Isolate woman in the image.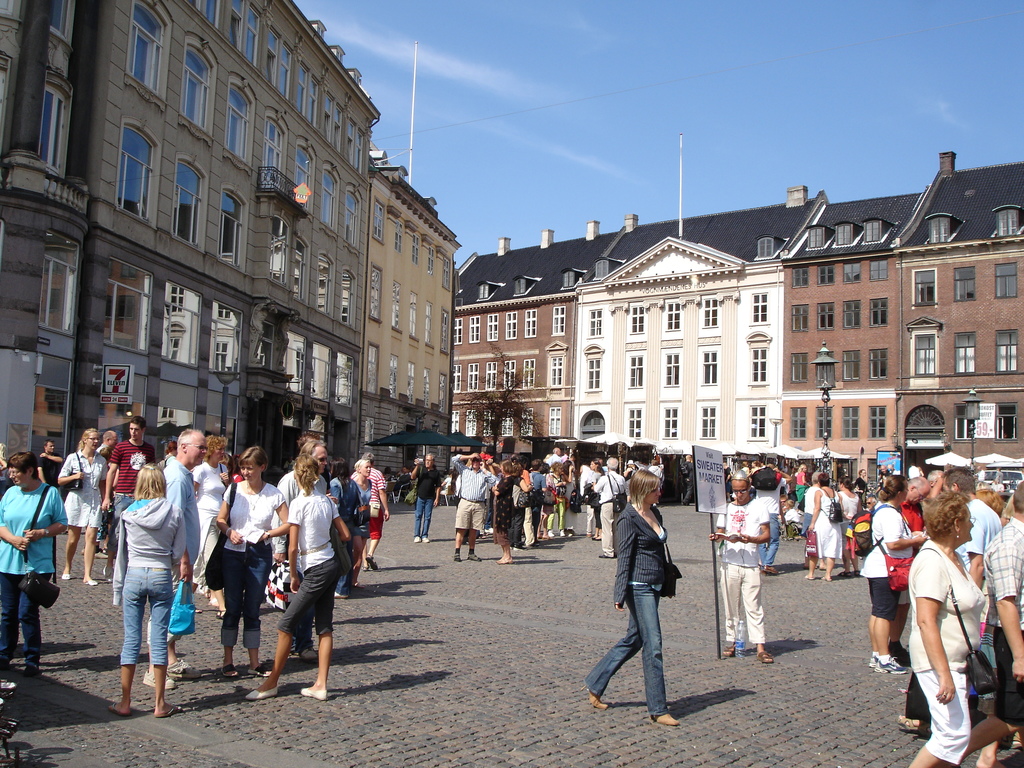
Isolated region: rect(107, 468, 190, 719).
